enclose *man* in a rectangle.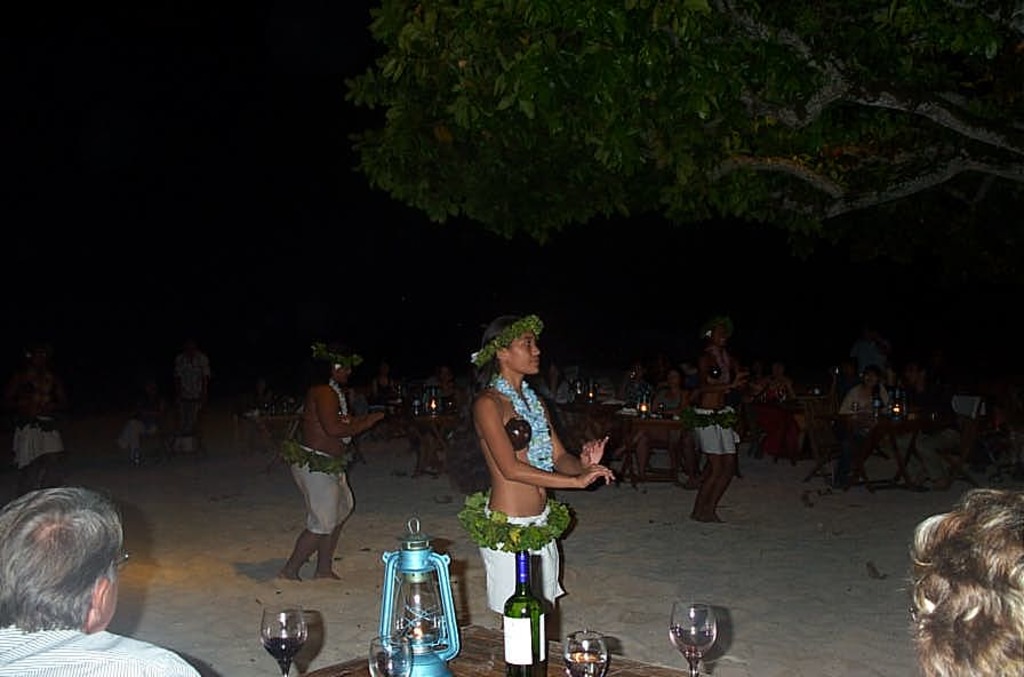
898,360,965,505.
